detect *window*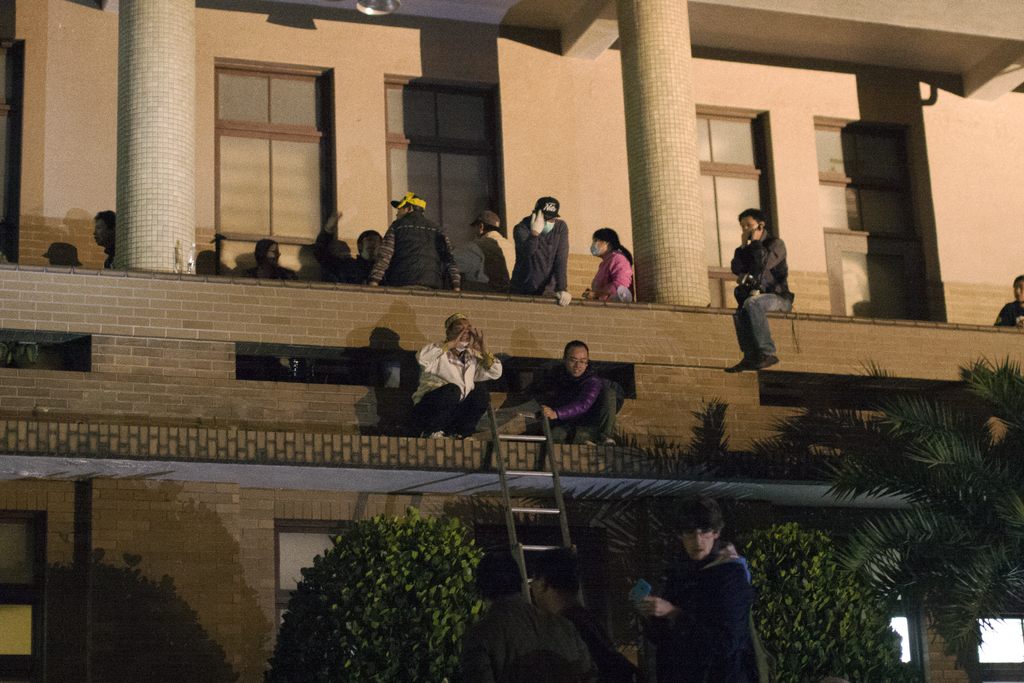
695, 113, 775, 295
